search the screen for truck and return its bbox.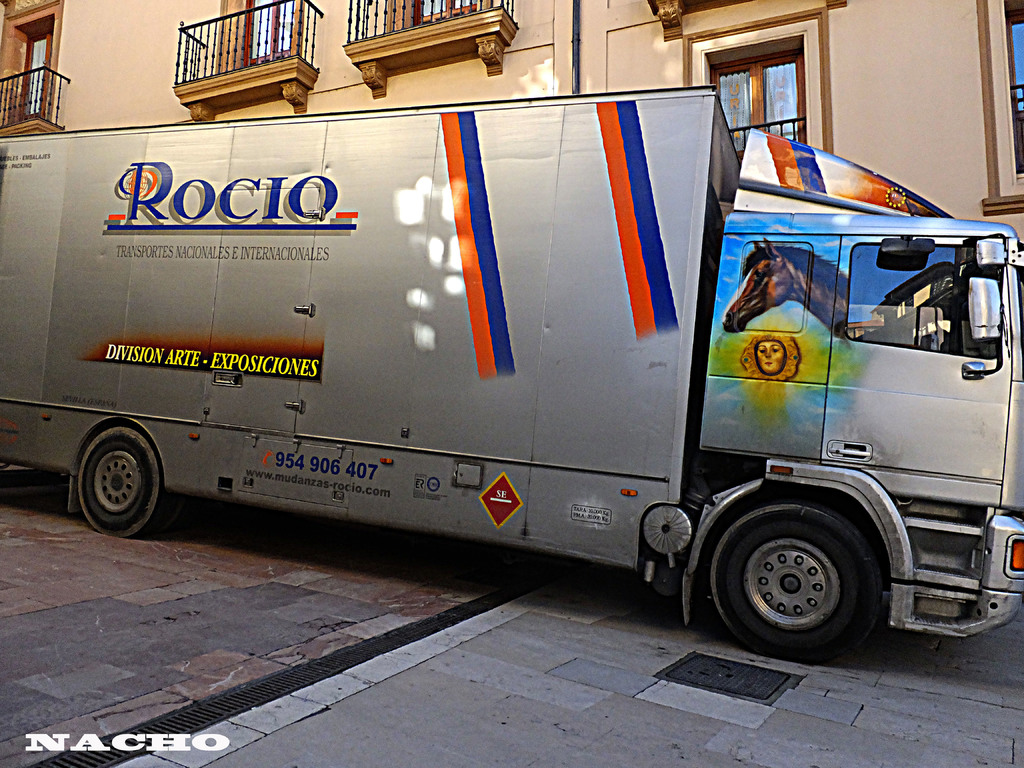
Found: region(0, 56, 989, 674).
